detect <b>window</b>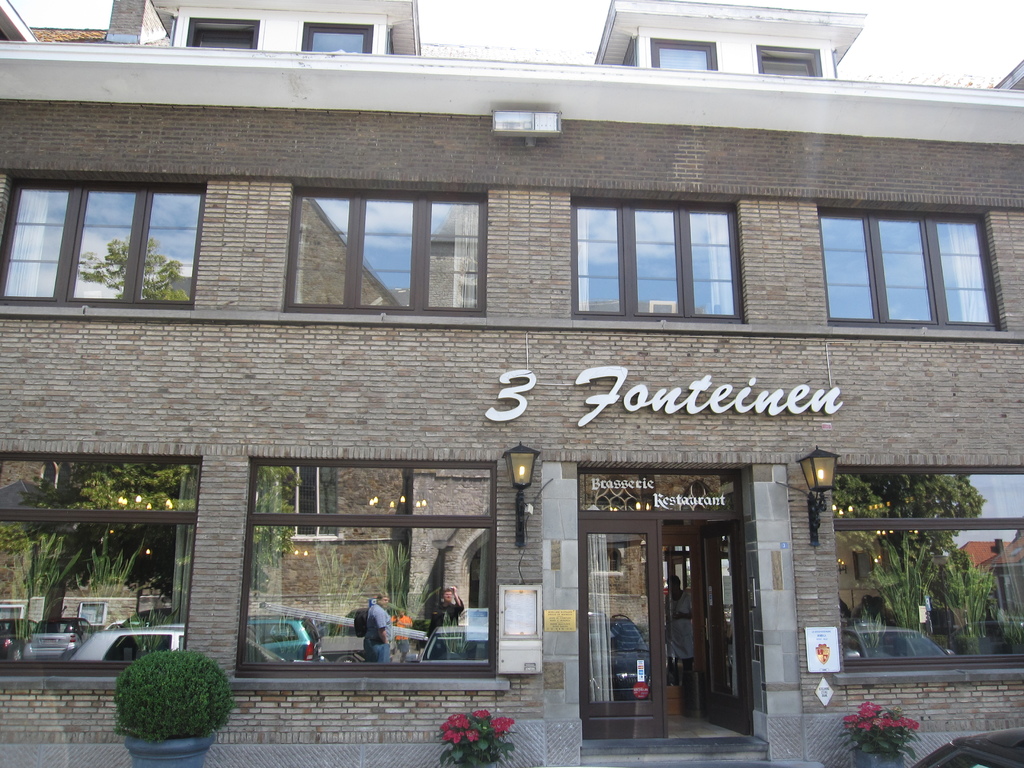
BBox(236, 458, 494, 671)
